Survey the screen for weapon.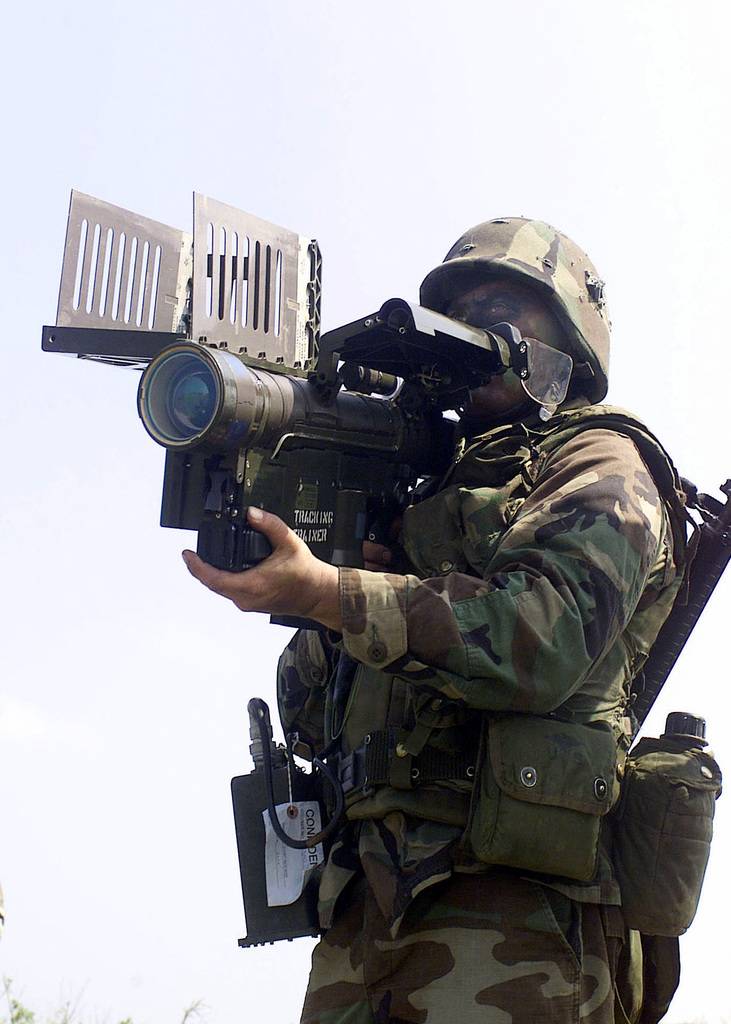
Survey found: rect(80, 241, 583, 650).
